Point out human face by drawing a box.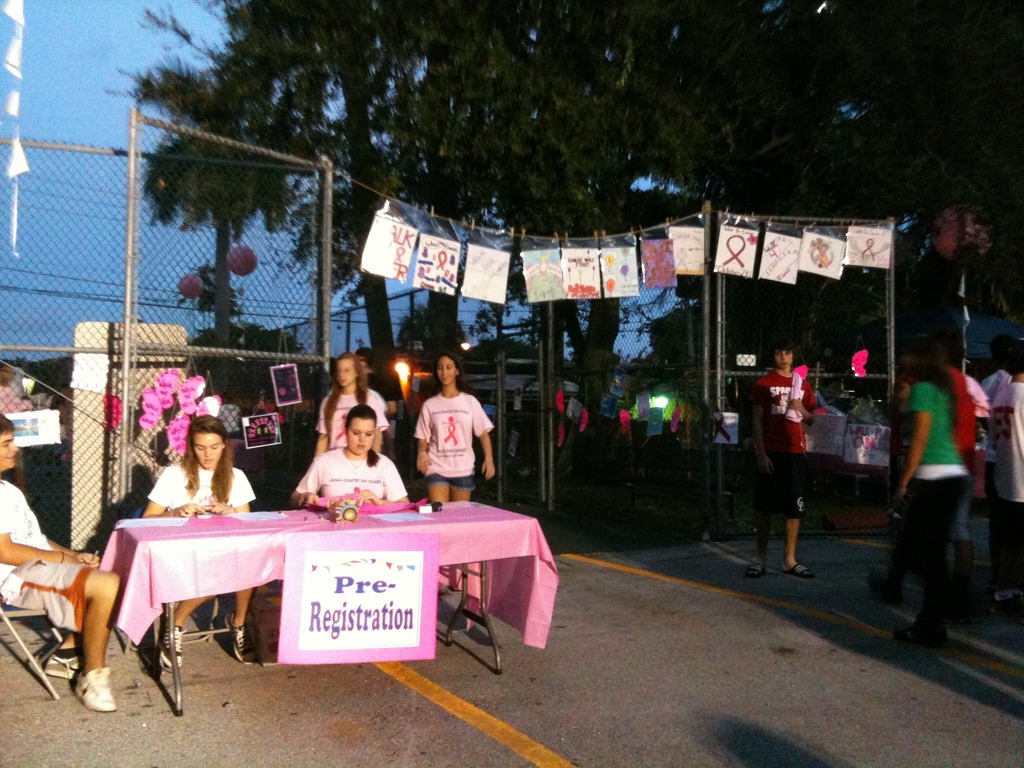
(193, 430, 228, 474).
